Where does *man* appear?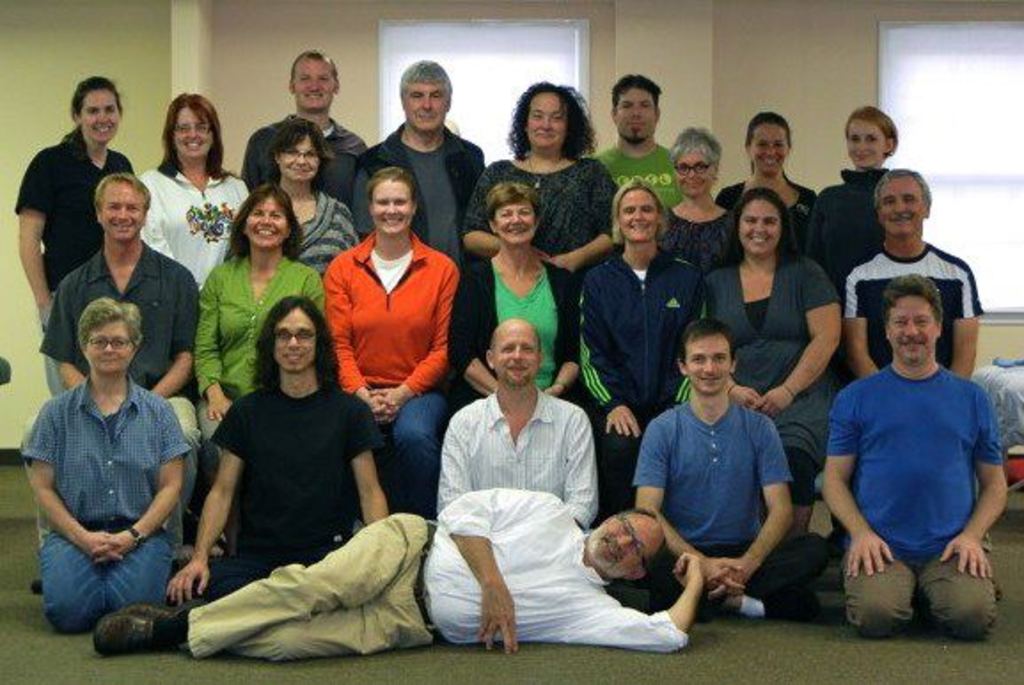
Appears at 240,51,366,199.
